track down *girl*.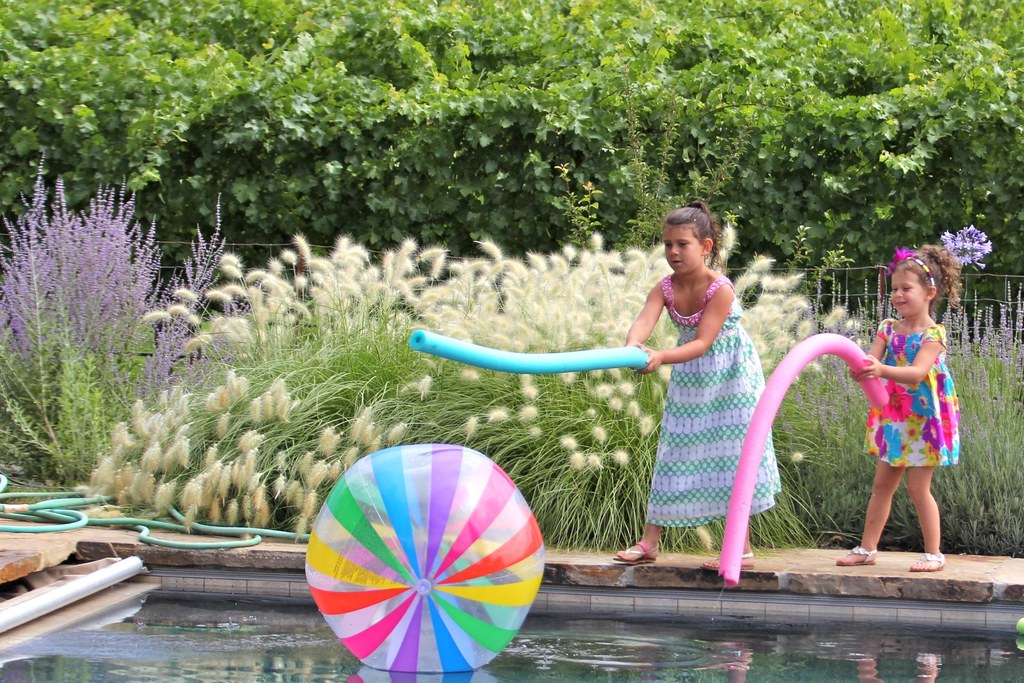
Tracked to 833/247/959/574.
